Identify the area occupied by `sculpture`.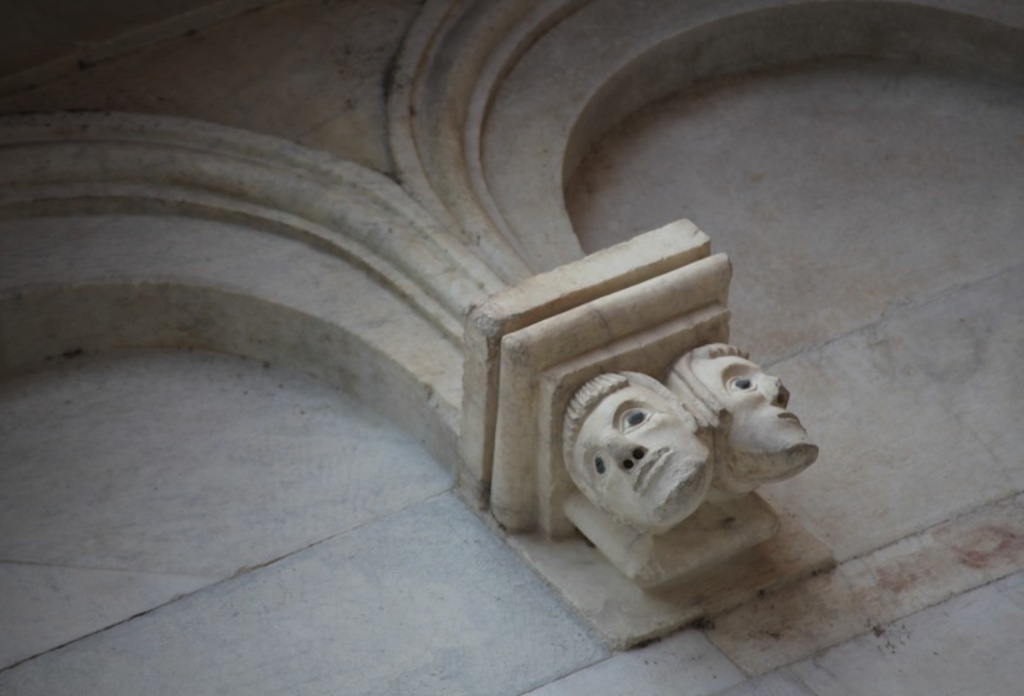
Area: {"left": 558, "top": 371, "right": 705, "bottom": 528}.
